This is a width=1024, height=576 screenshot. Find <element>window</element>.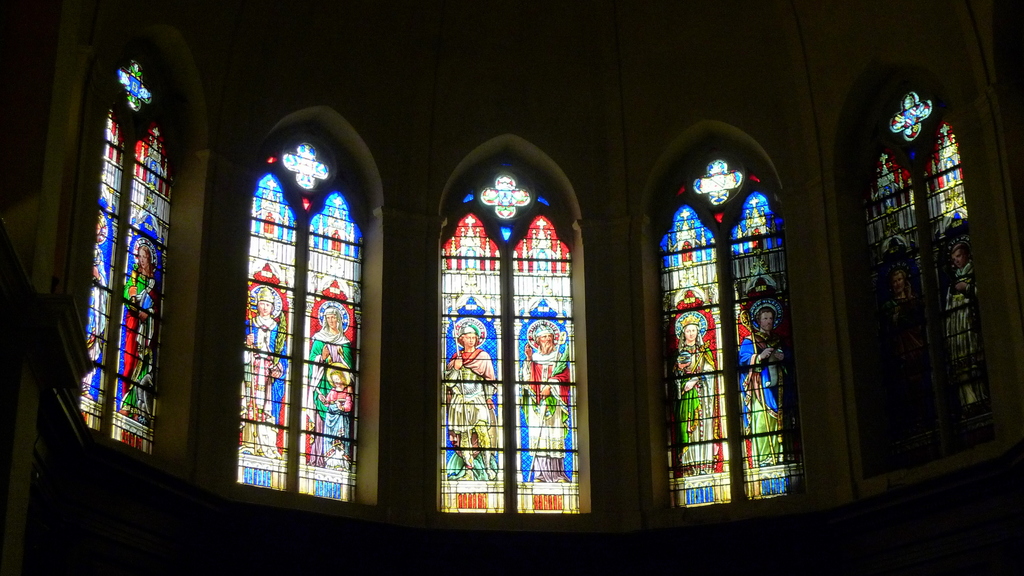
Bounding box: locate(71, 54, 180, 465).
